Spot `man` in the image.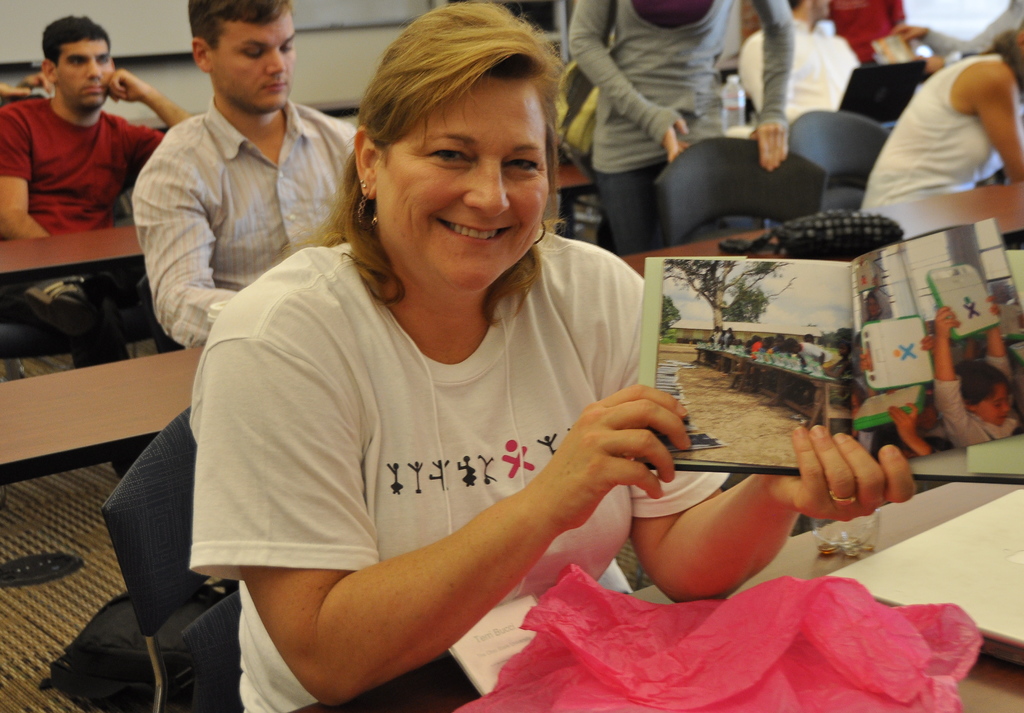
`man` found at [x1=0, y1=13, x2=199, y2=367].
